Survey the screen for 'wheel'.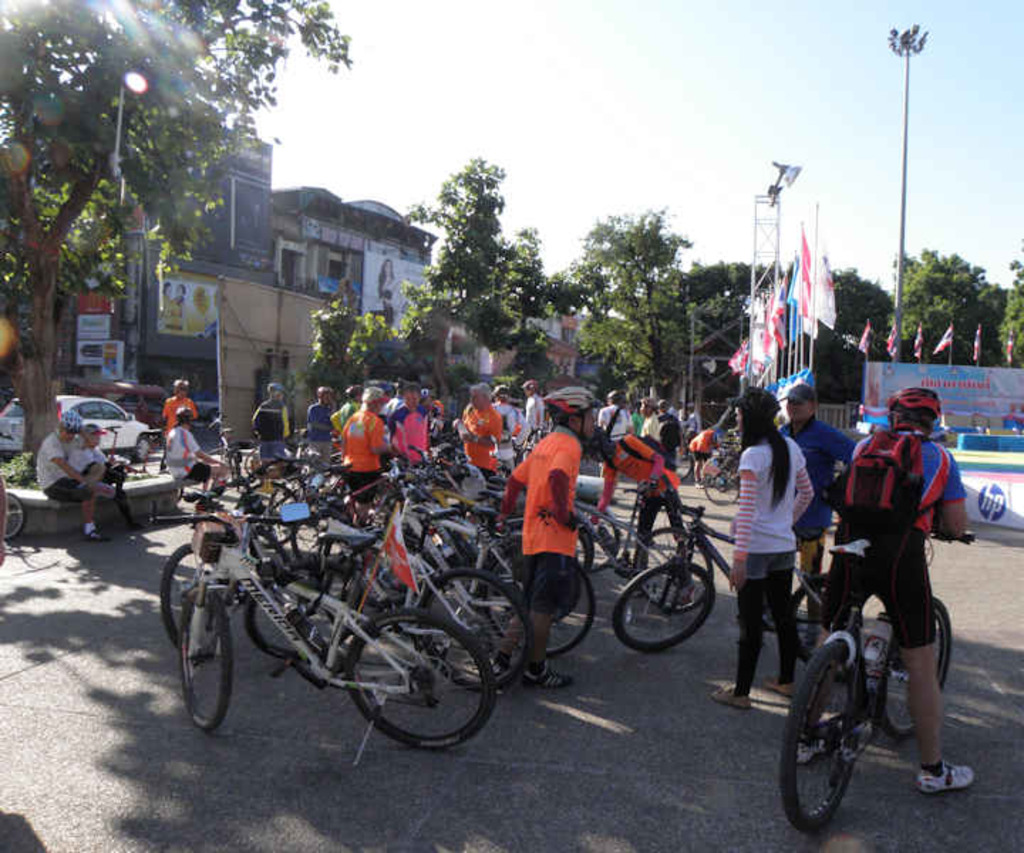
Survey found: [344,606,501,748].
